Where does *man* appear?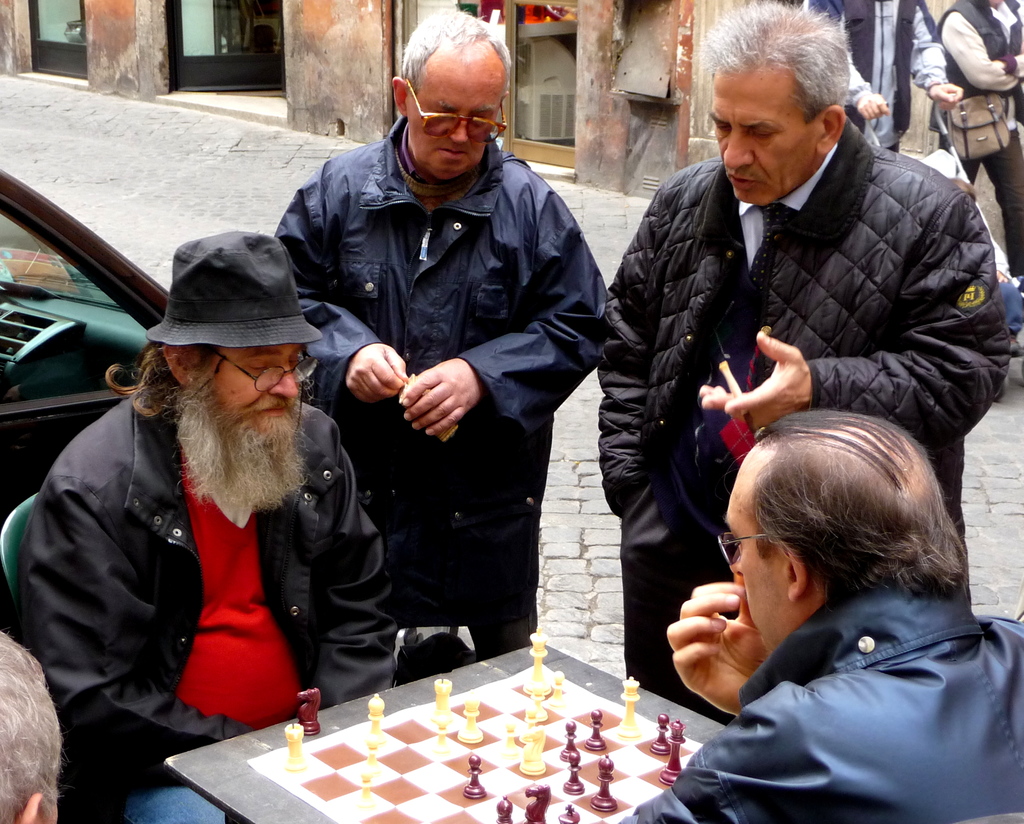
Appears at [x1=614, y1=409, x2=1023, y2=823].
